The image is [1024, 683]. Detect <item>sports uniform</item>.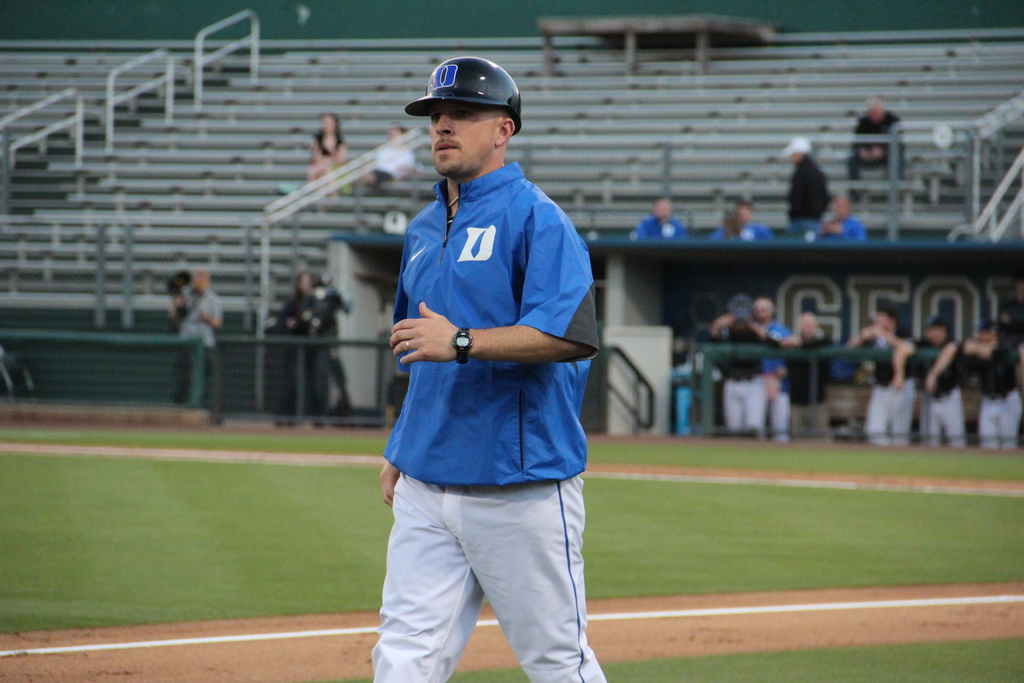
Detection: BBox(726, 298, 769, 434).
